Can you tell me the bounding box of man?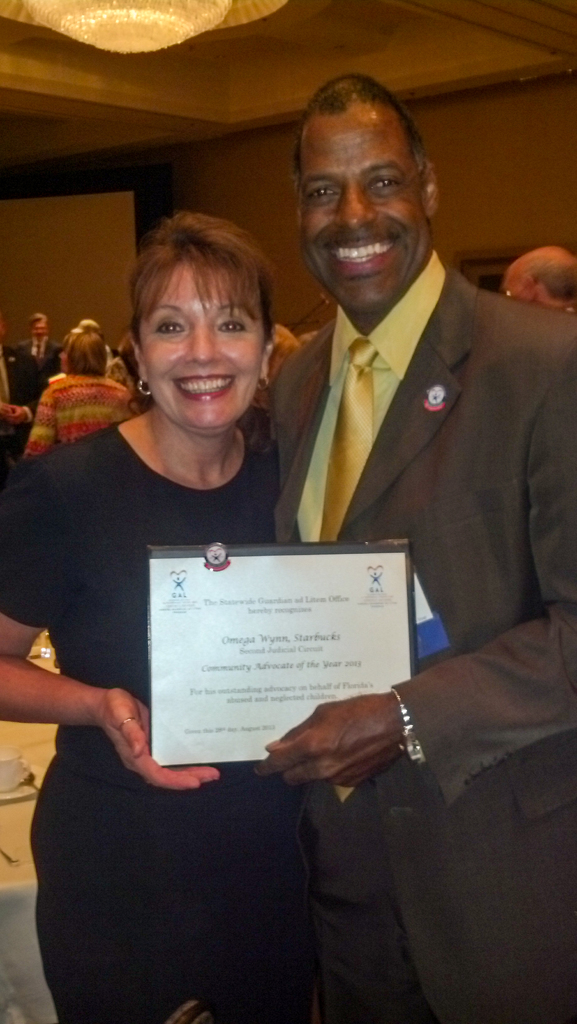
region(0, 304, 65, 452).
